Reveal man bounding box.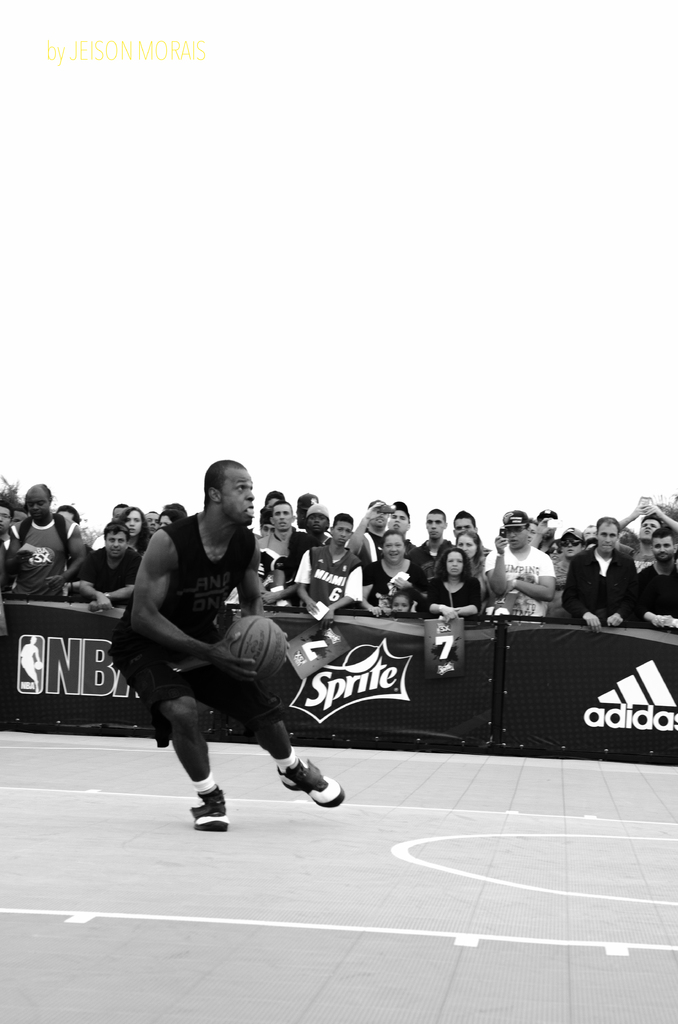
Revealed: (left=565, top=514, right=647, bottom=627).
